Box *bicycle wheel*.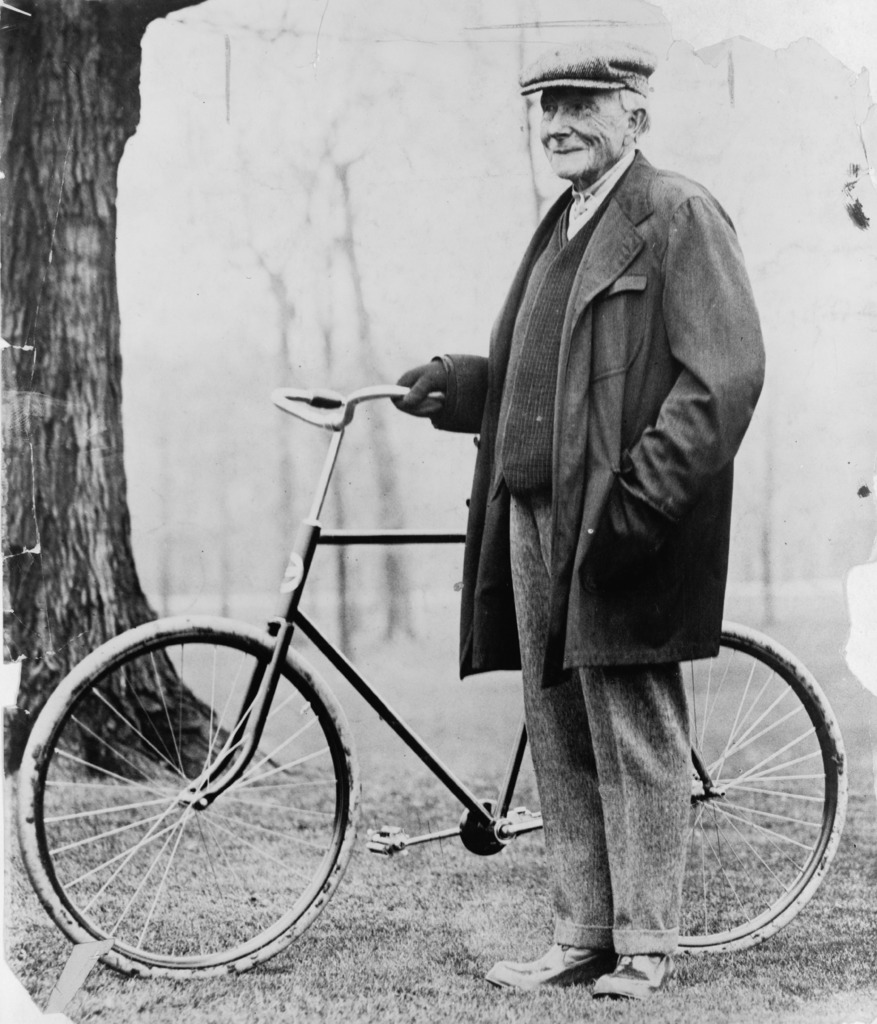
<region>673, 620, 846, 956</region>.
